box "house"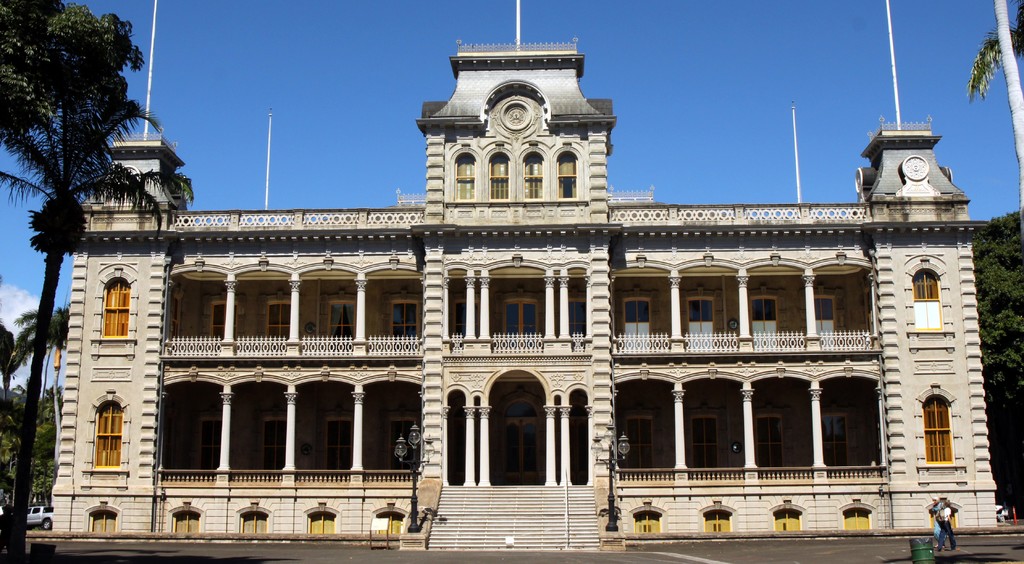
locate(20, 0, 988, 549)
